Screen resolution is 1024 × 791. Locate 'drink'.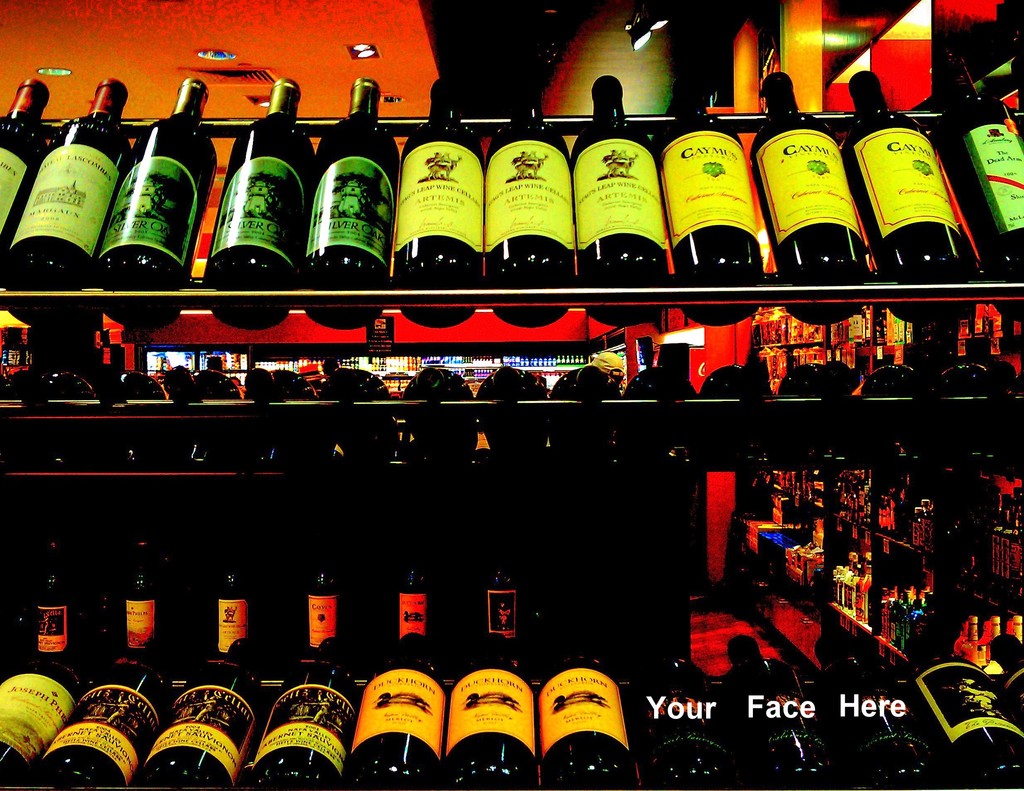
detection(821, 660, 932, 779).
